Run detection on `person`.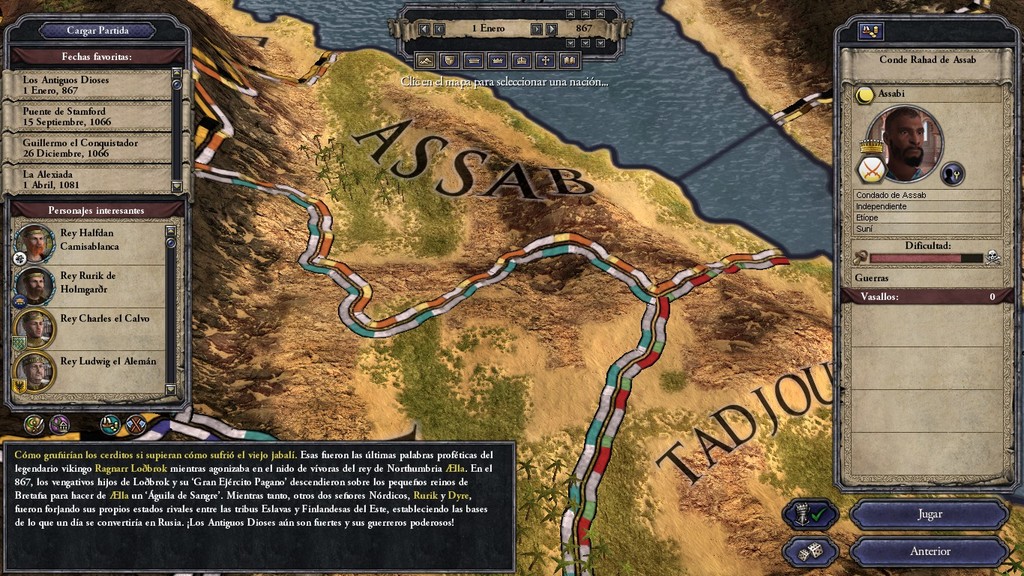
Result: 885/106/925/184.
